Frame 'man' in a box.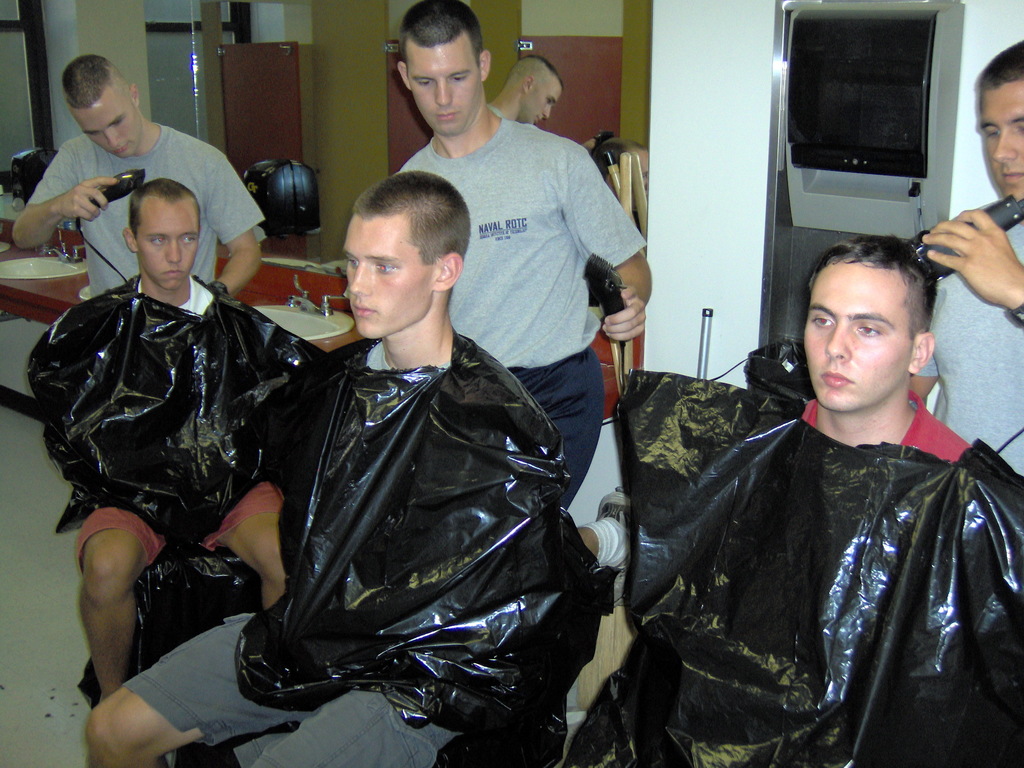
box=[491, 56, 566, 125].
